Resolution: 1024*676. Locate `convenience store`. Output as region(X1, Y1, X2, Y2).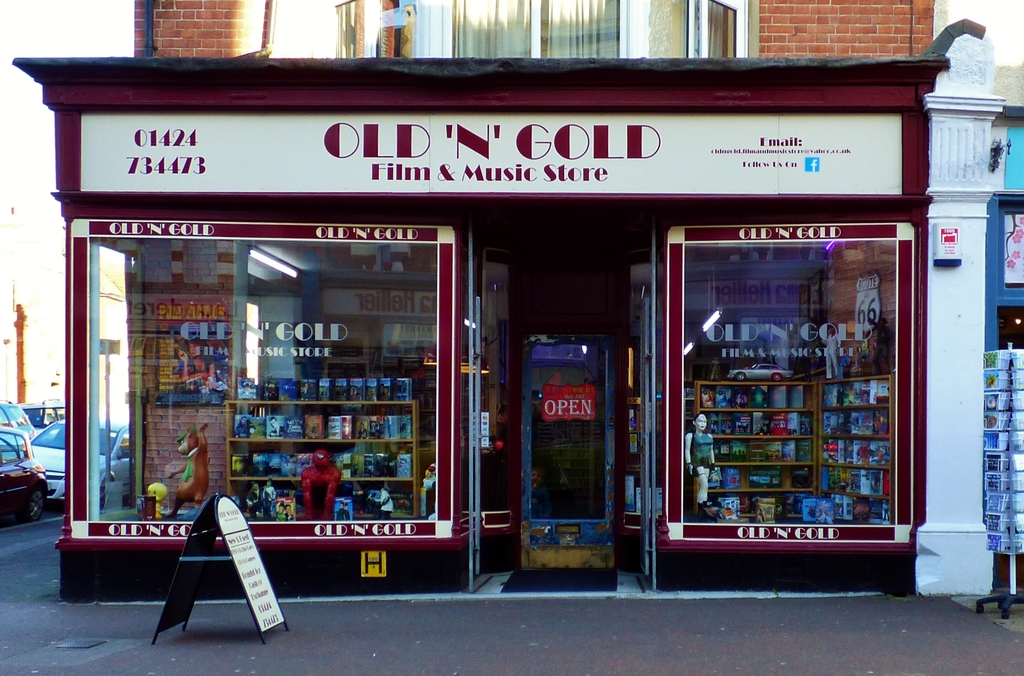
region(71, 10, 983, 641).
